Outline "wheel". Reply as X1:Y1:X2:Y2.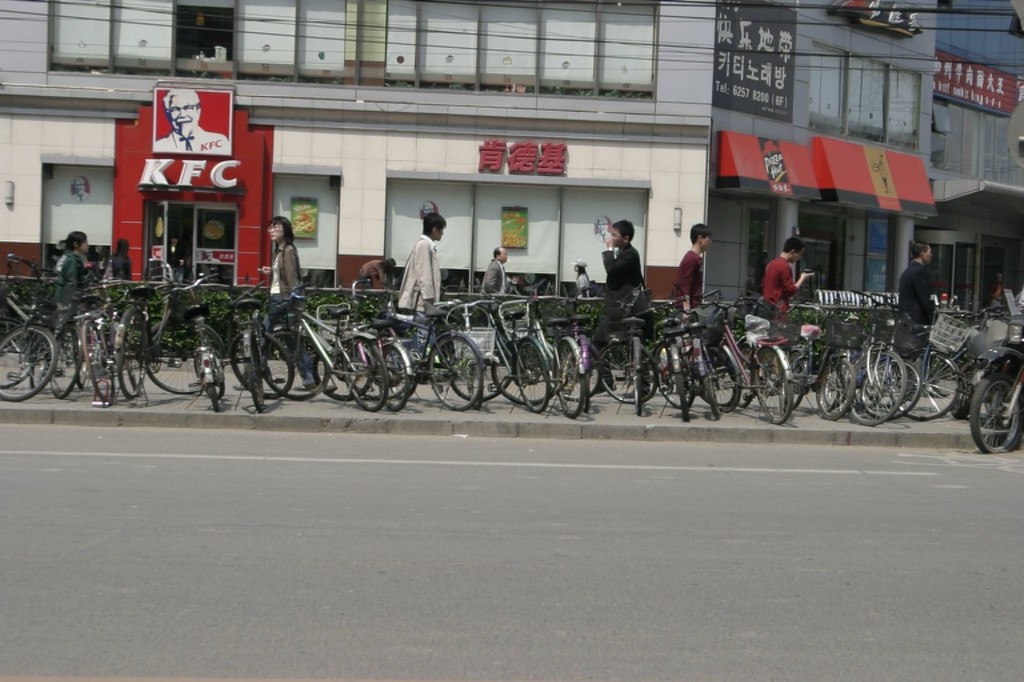
670:342:689:424.
